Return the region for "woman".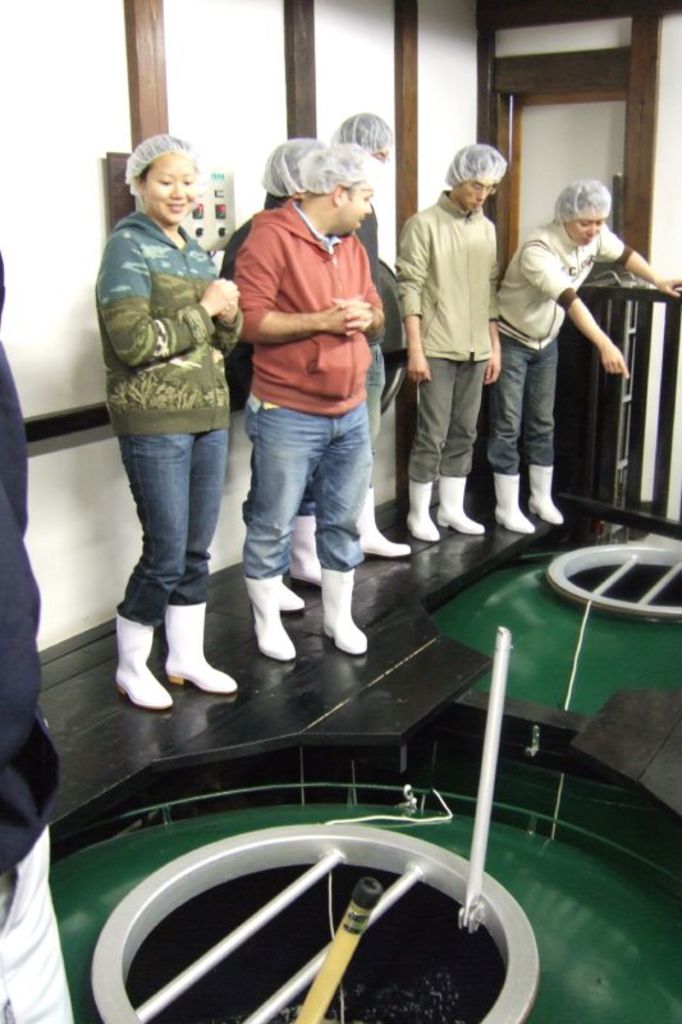
(x1=482, y1=182, x2=681, y2=536).
